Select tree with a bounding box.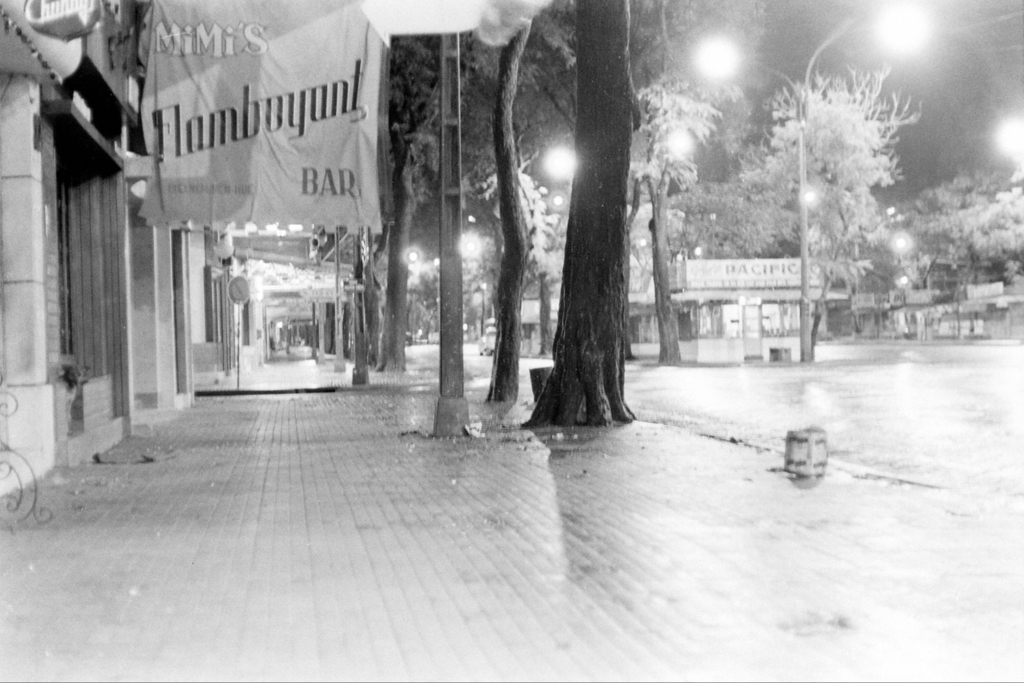
682,167,785,271.
